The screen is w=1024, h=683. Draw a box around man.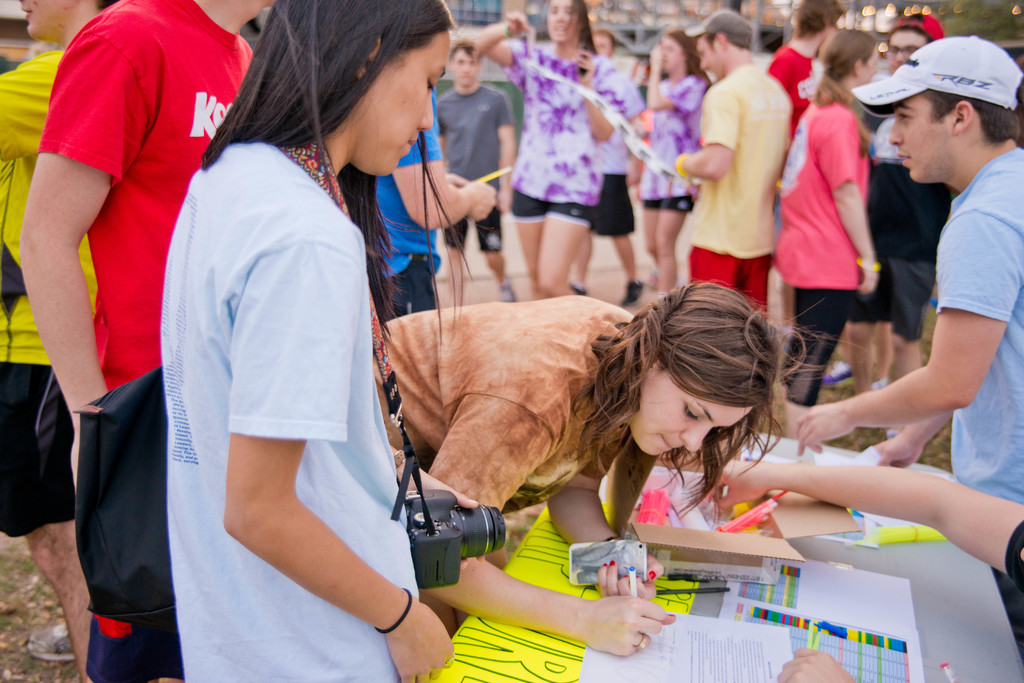
794:31:1023:517.
